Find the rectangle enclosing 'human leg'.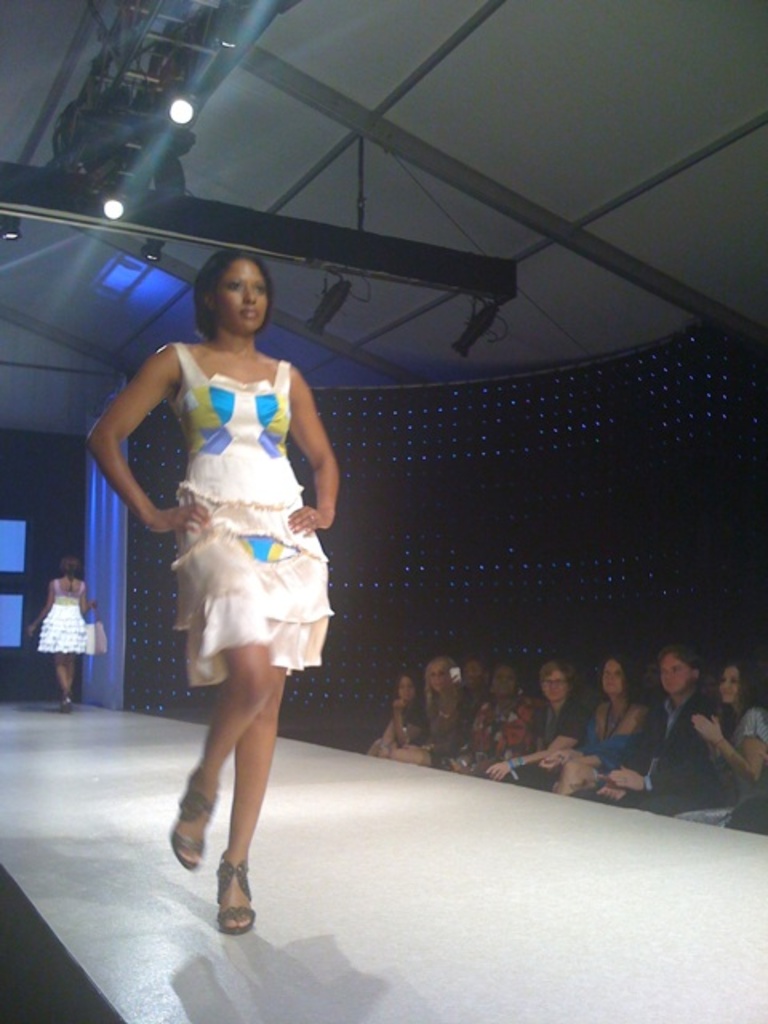
(219, 670, 286, 933).
